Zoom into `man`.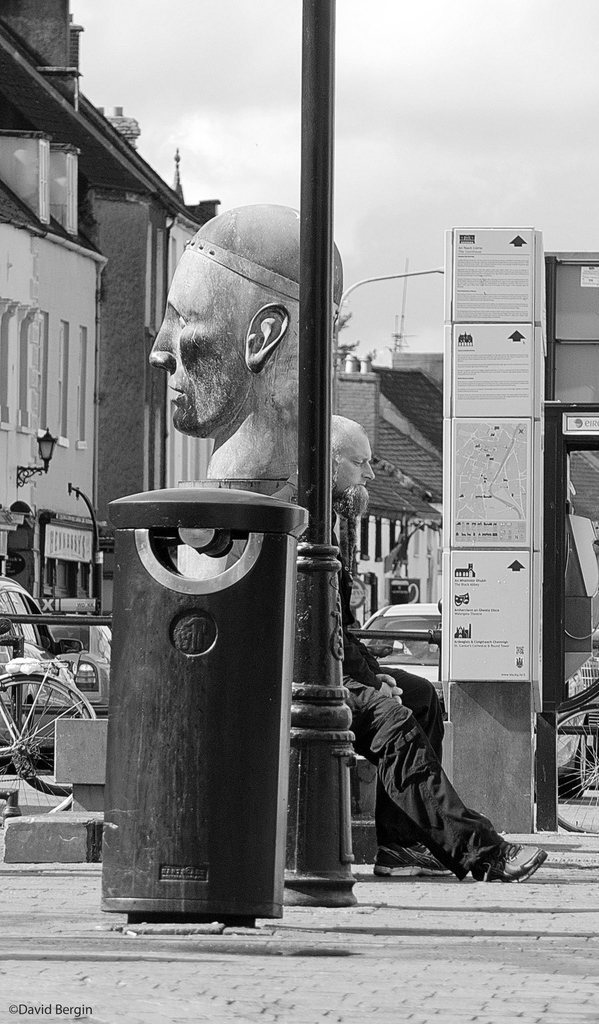
Zoom target: (left=329, top=405, right=555, bottom=882).
